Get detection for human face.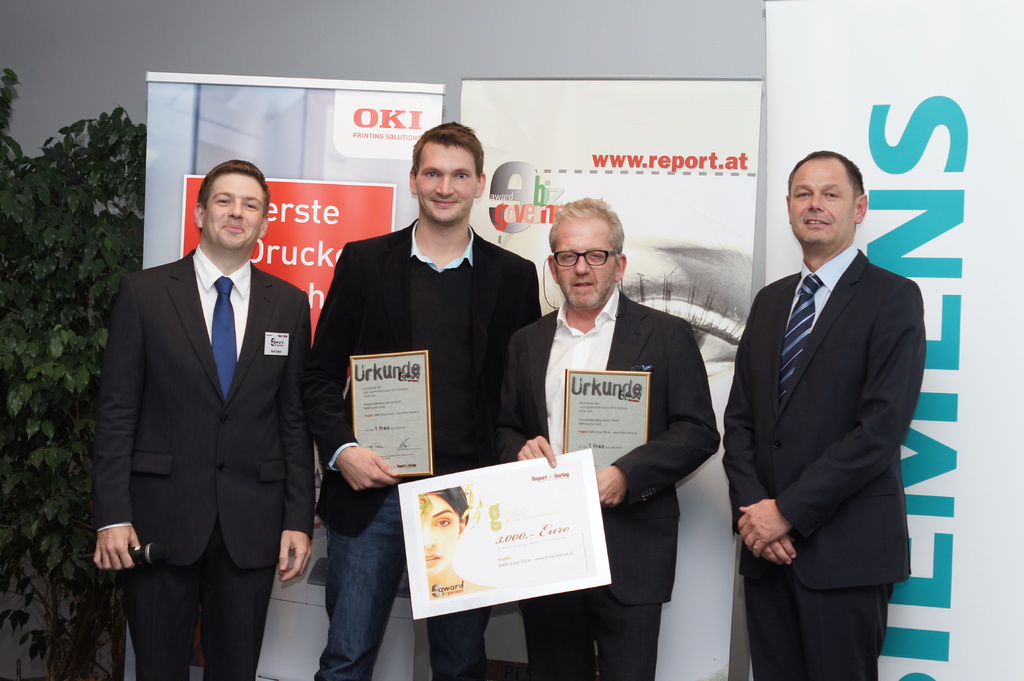
Detection: {"x1": 203, "y1": 171, "x2": 264, "y2": 247}.
